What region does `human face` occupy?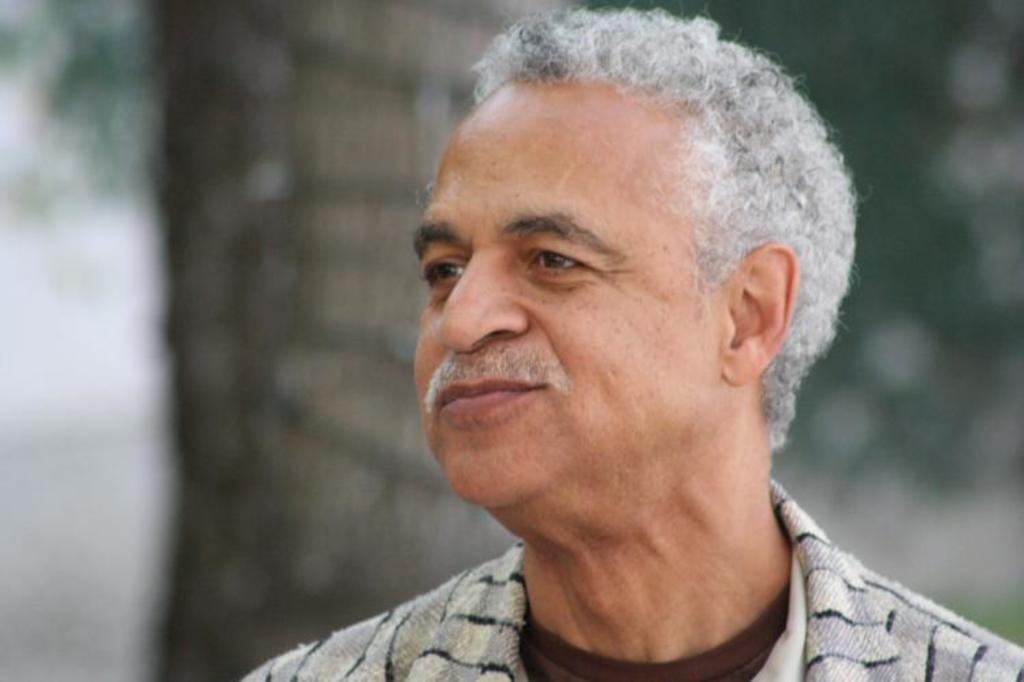
(left=412, top=75, right=729, bottom=513).
